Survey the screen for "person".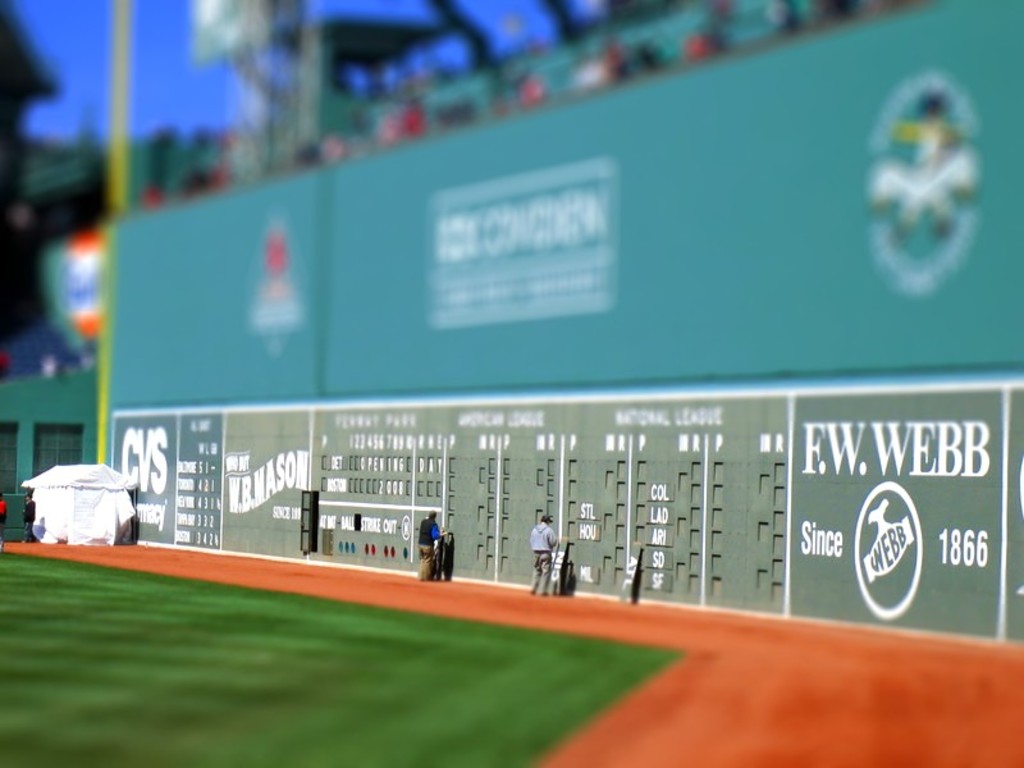
Survey found: [415, 512, 444, 580].
